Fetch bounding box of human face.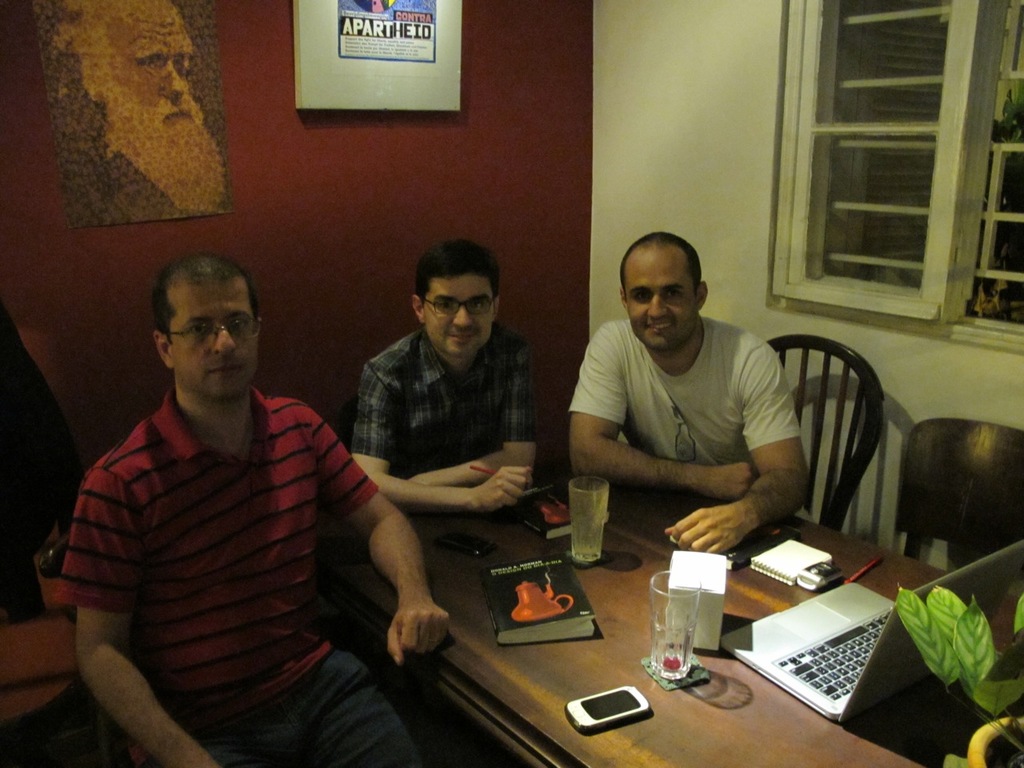
Bbox: (169, 281, 254, 399).
